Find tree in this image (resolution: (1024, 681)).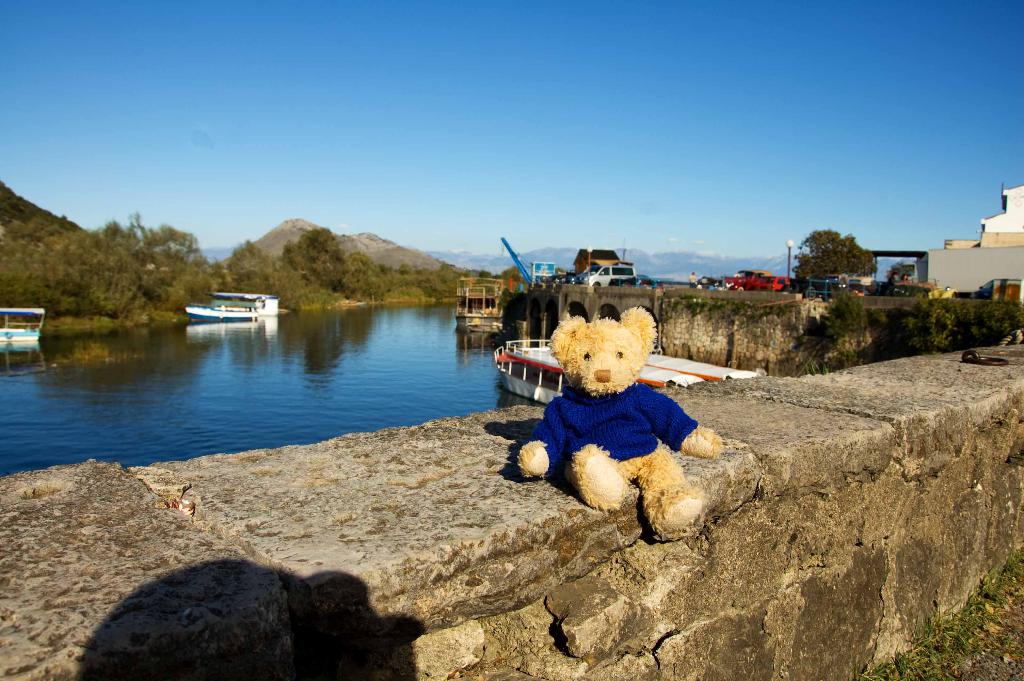
bbox=(342, 248, 383, 300).
